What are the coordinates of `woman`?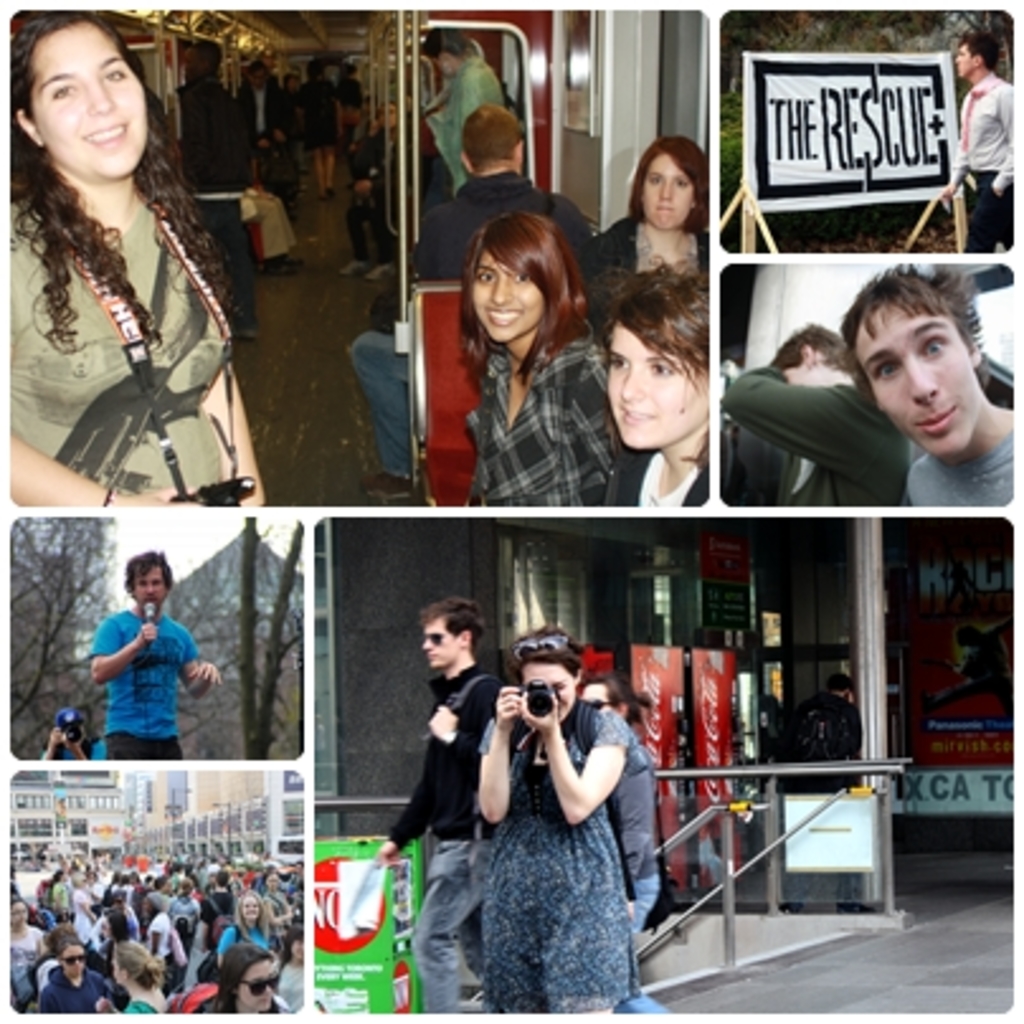
[0, 8, 269, 509].
